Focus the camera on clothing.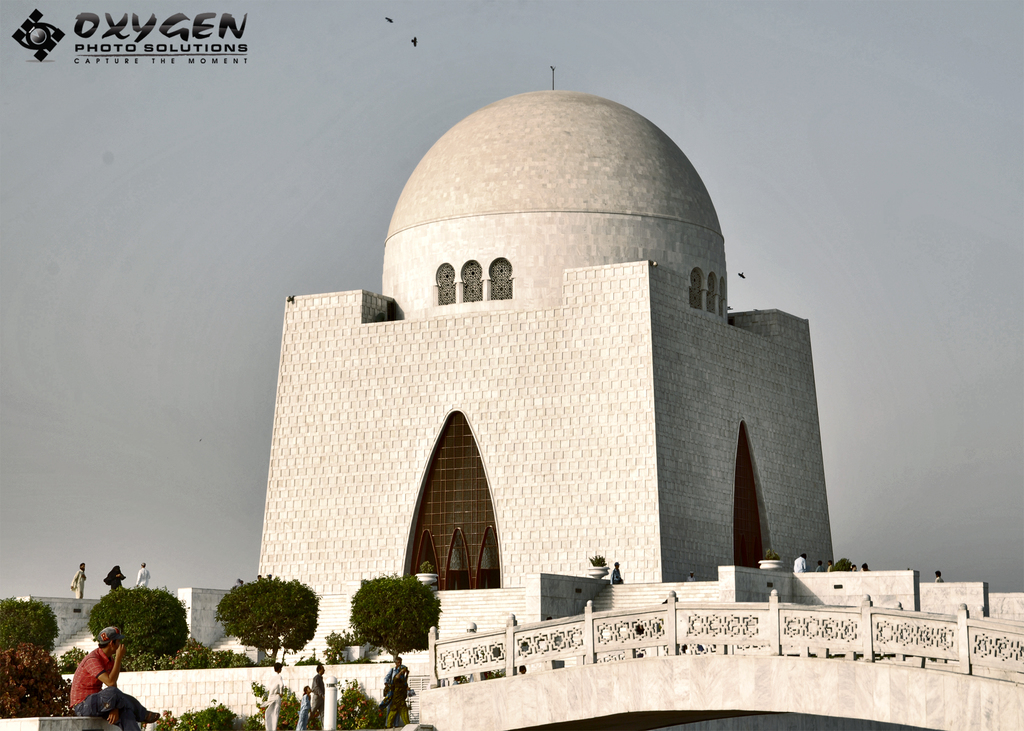
Focus region: [260, 669, 283, 730].
